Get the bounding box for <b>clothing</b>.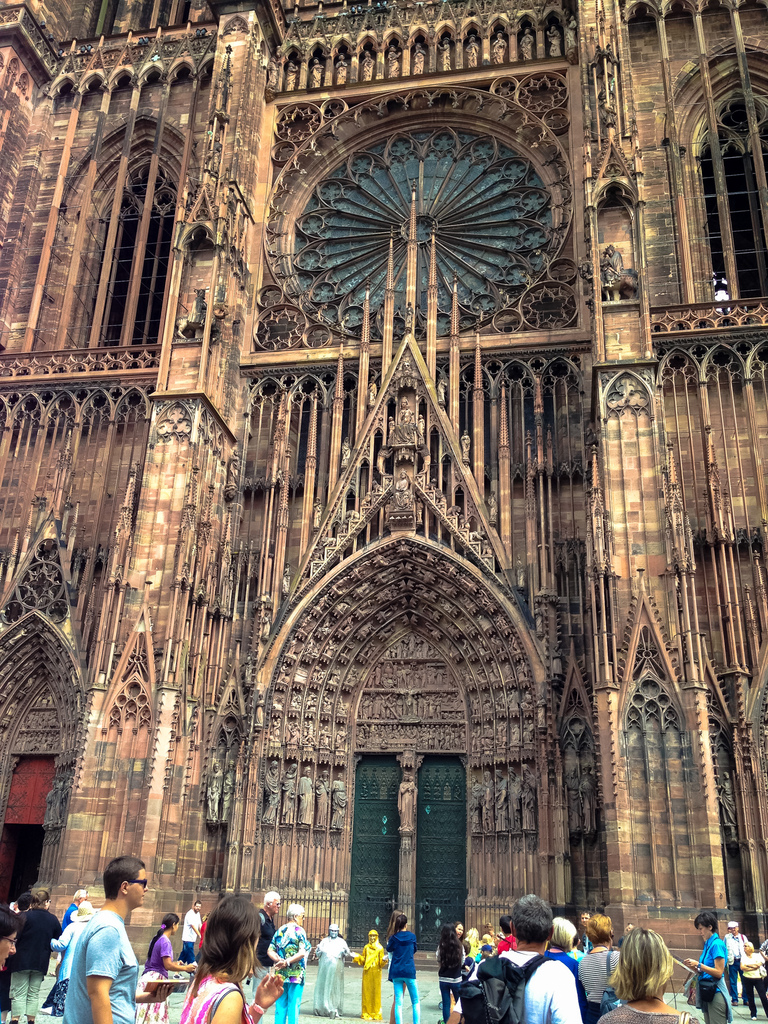
x1=180, y1=970, x2=236, y2=1020.
